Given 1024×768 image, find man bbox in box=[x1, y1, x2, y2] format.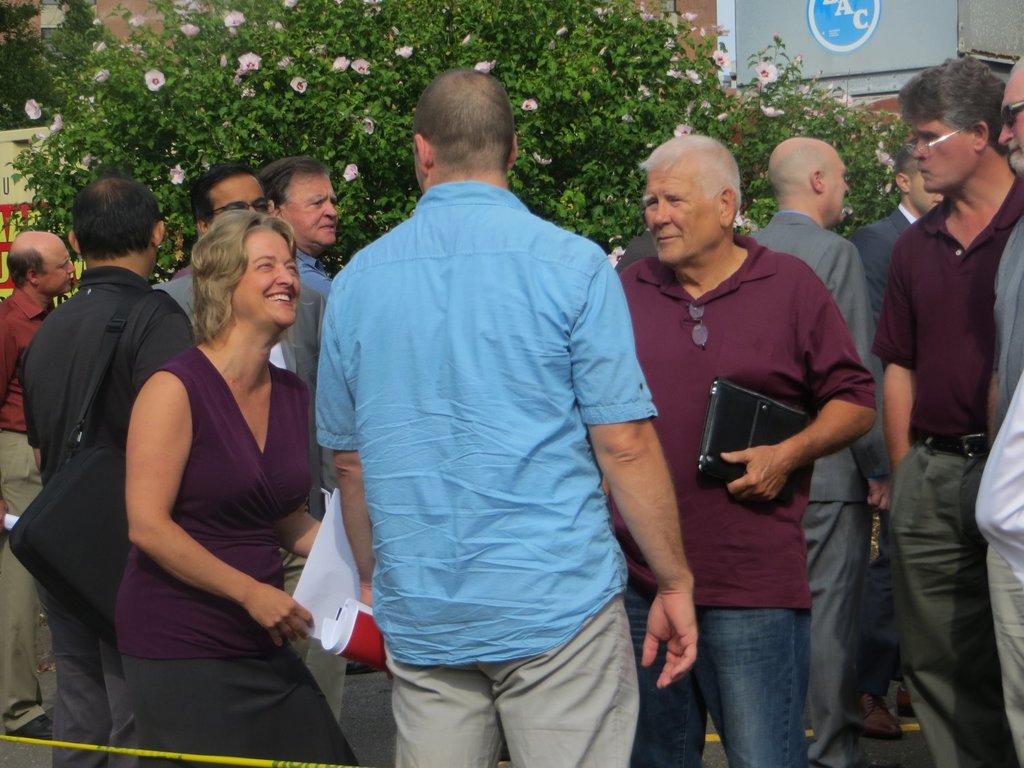
box=[256, 157, 341, 282].
